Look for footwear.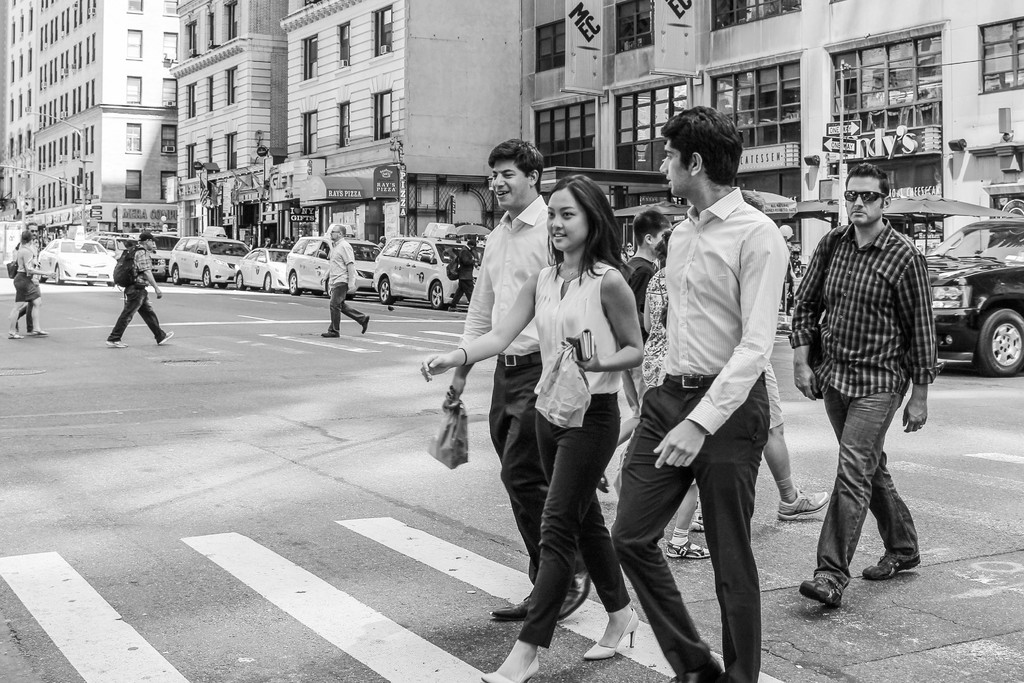
Found: <bbox>444, 305, 458, 315</bbox>.
